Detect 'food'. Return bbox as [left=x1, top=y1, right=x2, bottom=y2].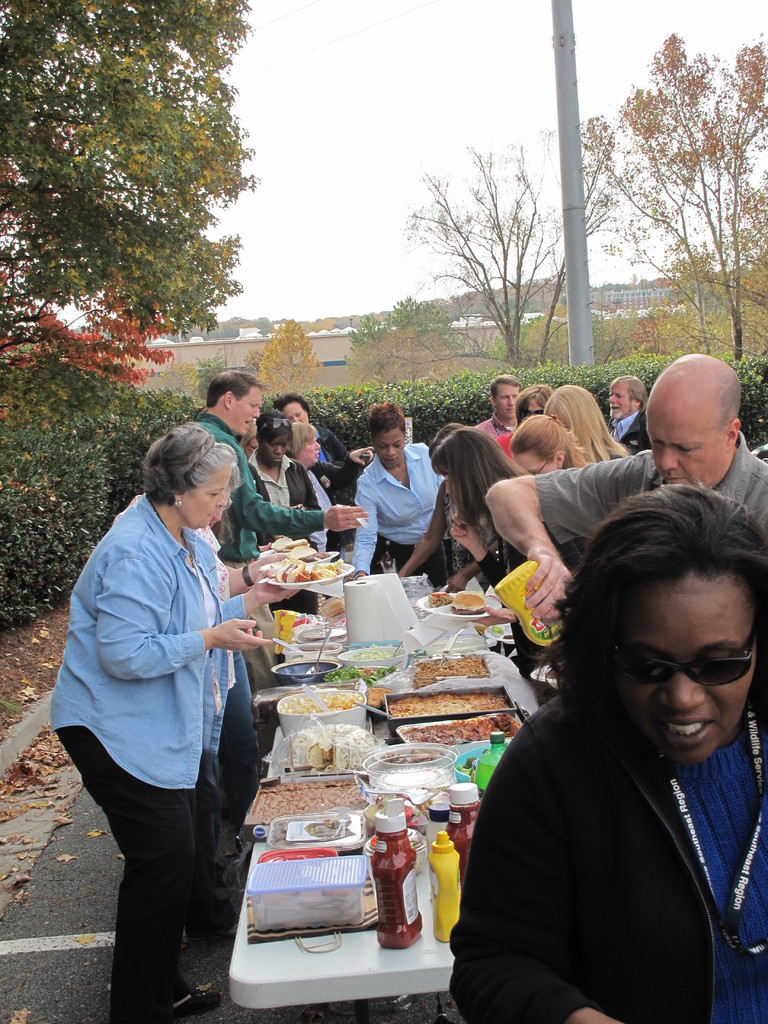
[left=421, top=587, right=490, bottom=616].
